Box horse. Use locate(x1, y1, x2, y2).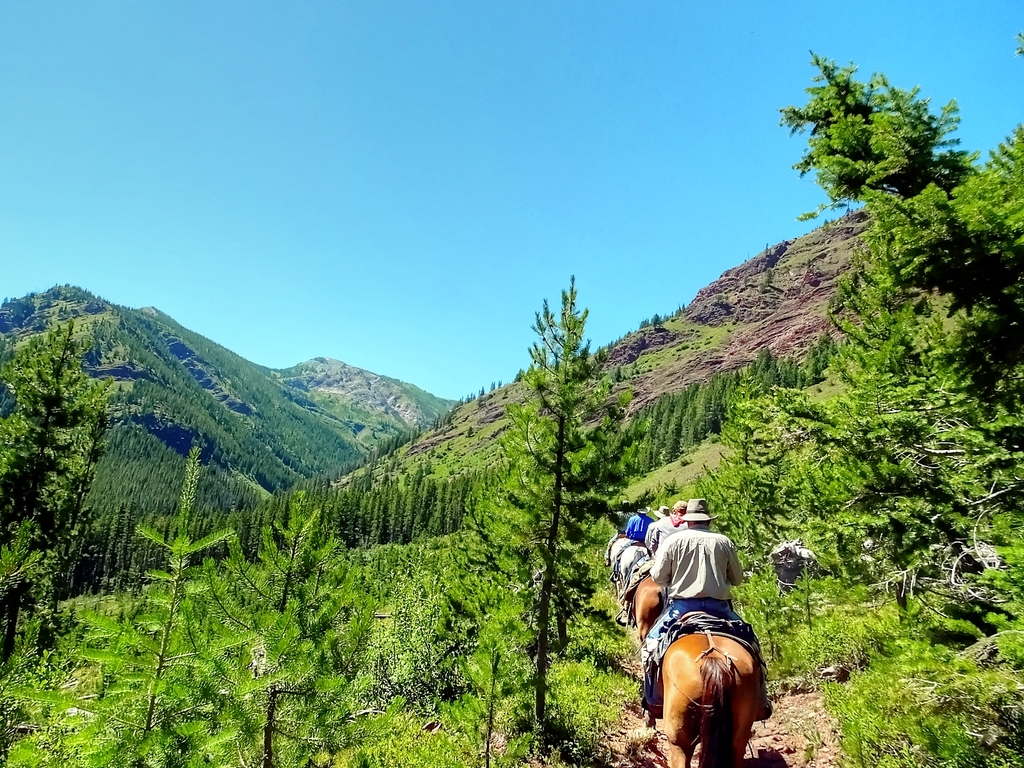
locate(605, 536, 637, 561).
